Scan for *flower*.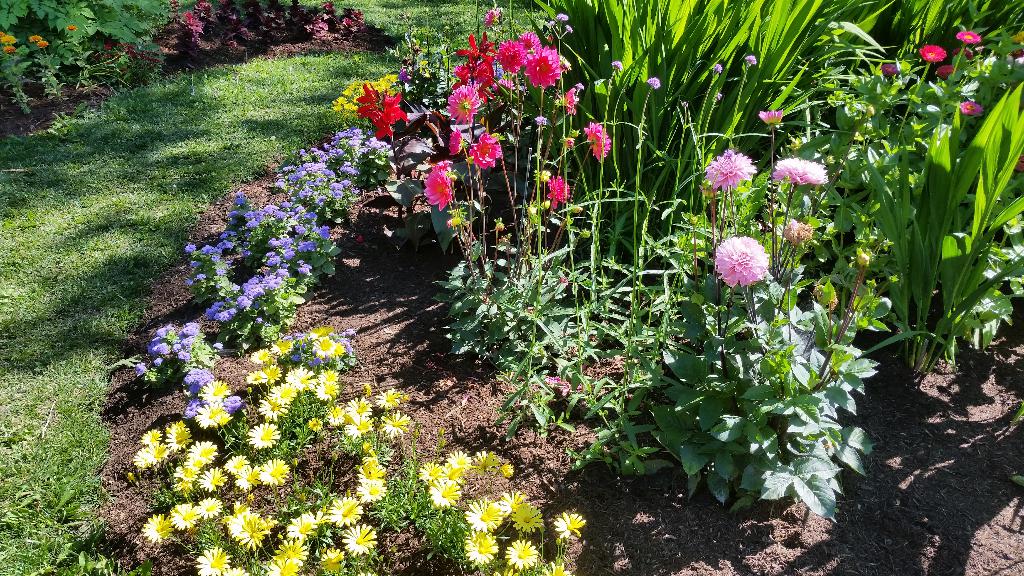
Scan result: <region>697, 148, 748, 188</region>.
